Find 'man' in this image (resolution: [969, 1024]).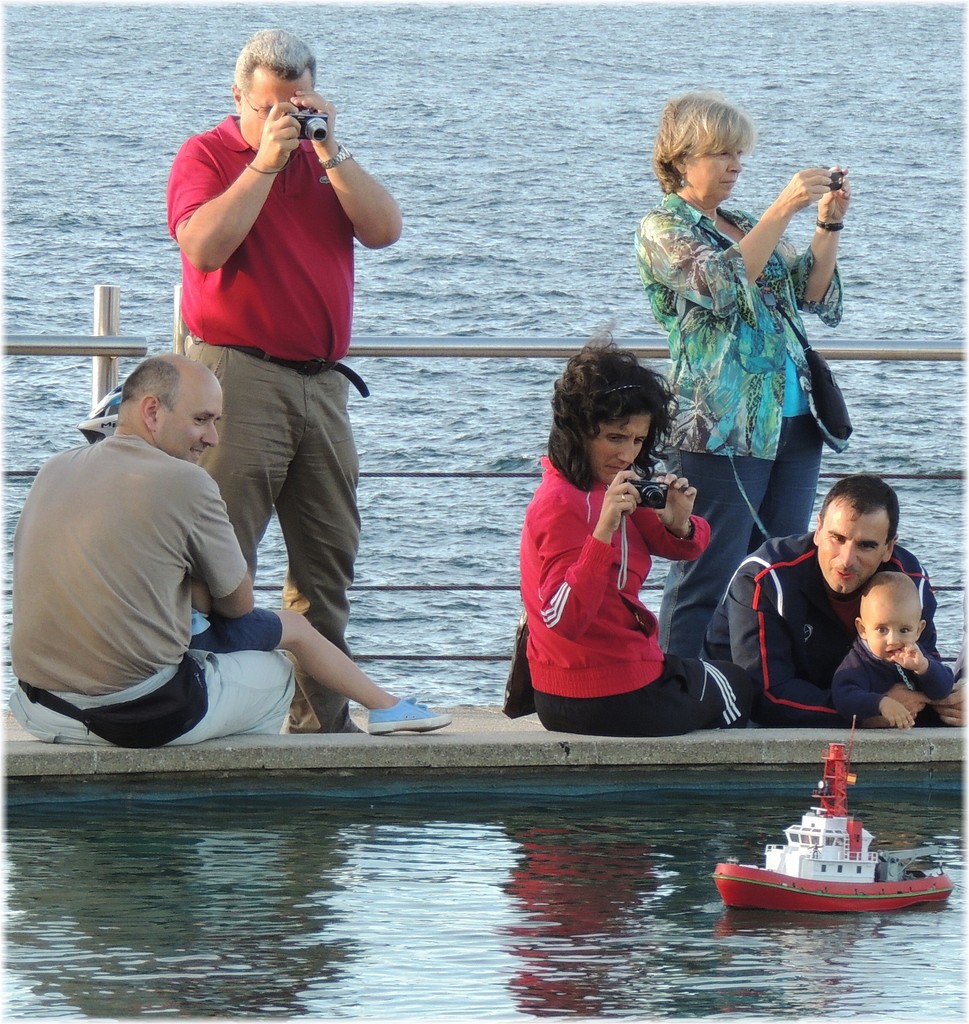
{"left": 694, "top": 471, "right": 951, "bottom": 735}.
